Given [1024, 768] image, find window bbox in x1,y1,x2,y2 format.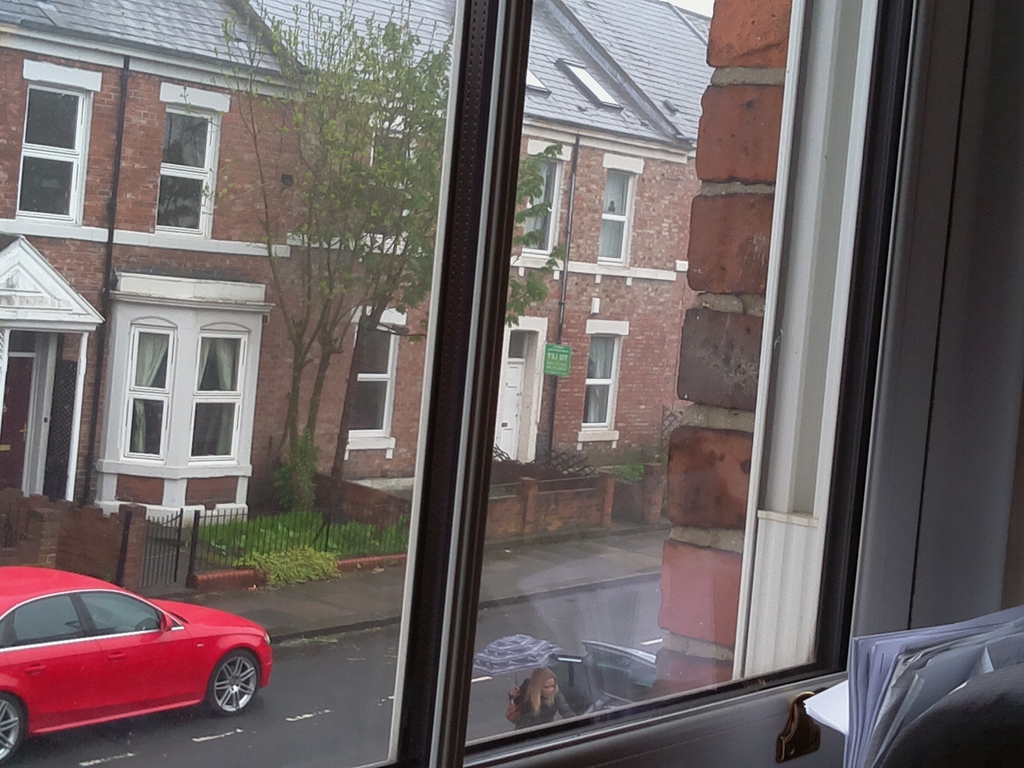
99,298,275,465.
